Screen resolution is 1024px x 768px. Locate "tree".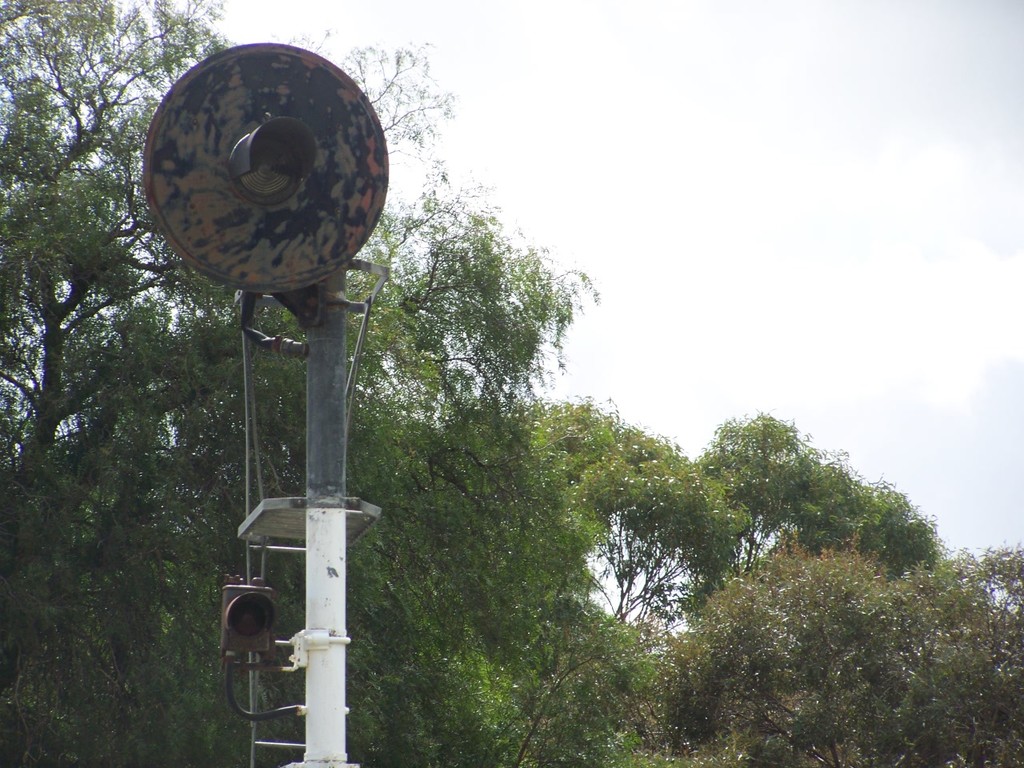
[left=218, top=39, right=457, bottom=502].
